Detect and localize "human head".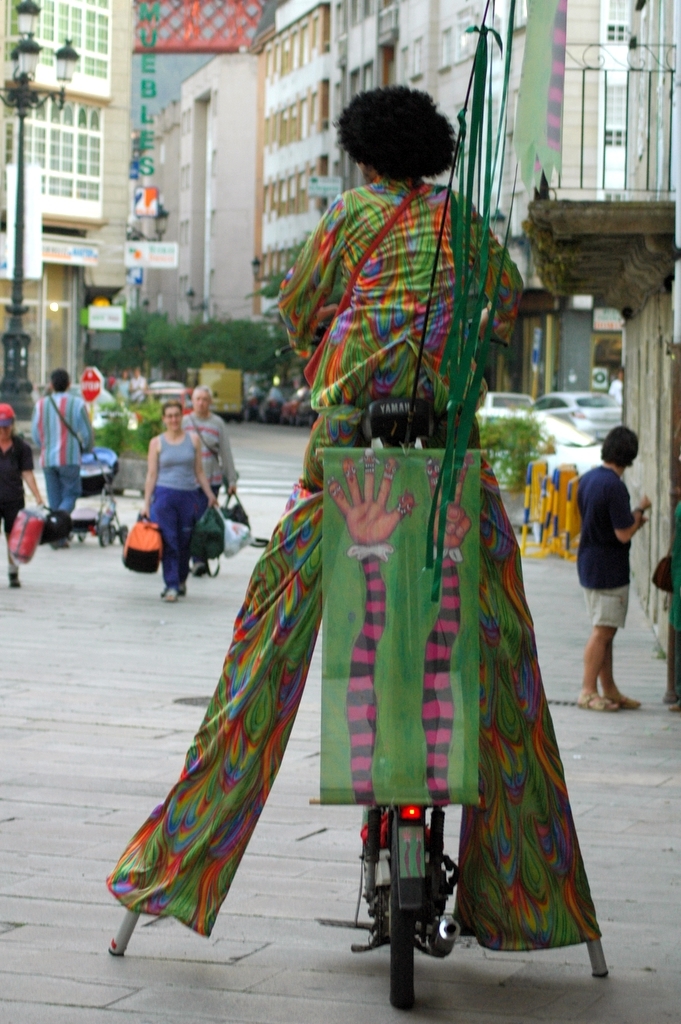
Localized at [0,405,20,435].
